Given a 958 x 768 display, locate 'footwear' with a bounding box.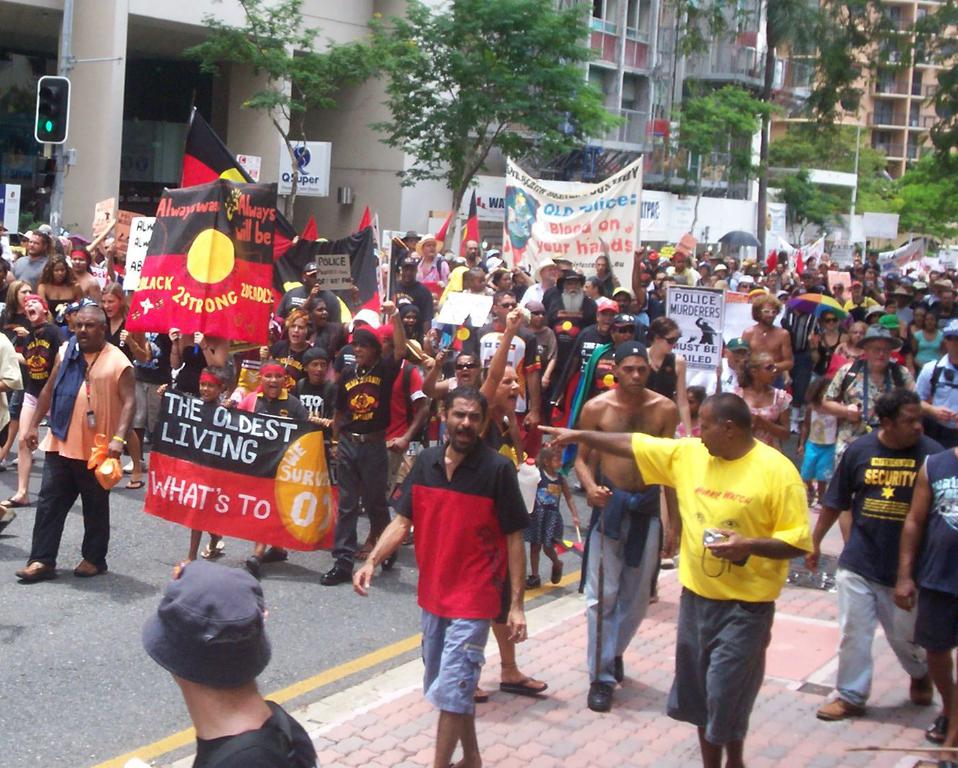
Located: detection(614, 654, 624, 681).
